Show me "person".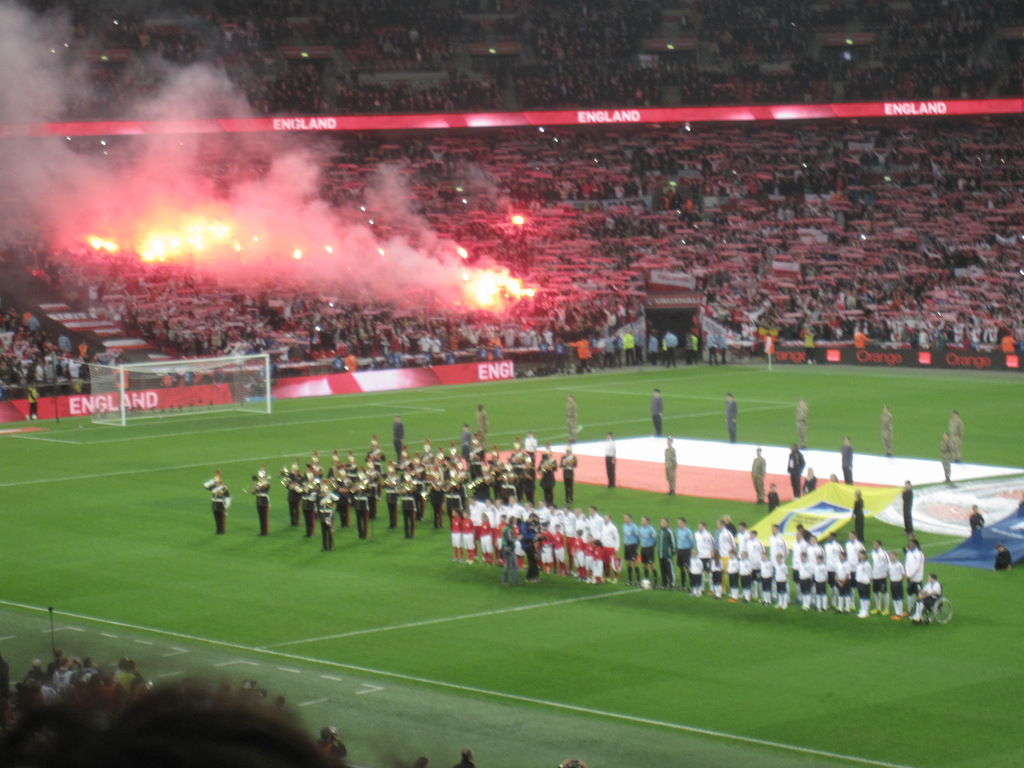
"person" is here: l=757, t=552, r=777, b=602.
